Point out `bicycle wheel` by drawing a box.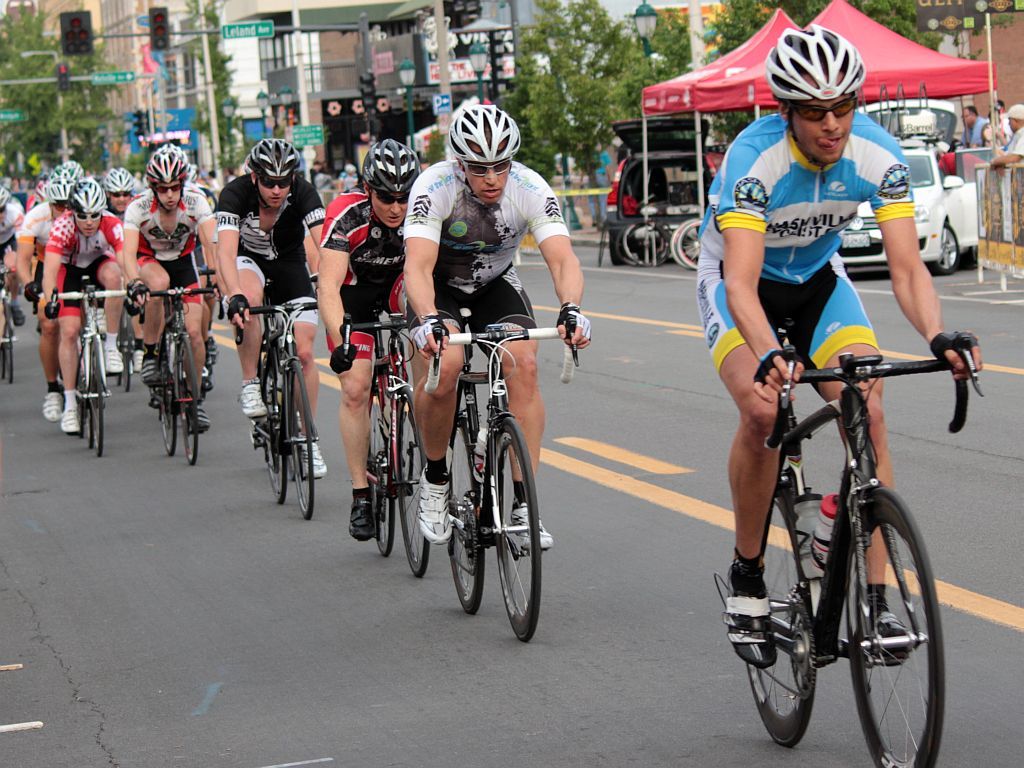
rect(361, 391, 388, 558).
